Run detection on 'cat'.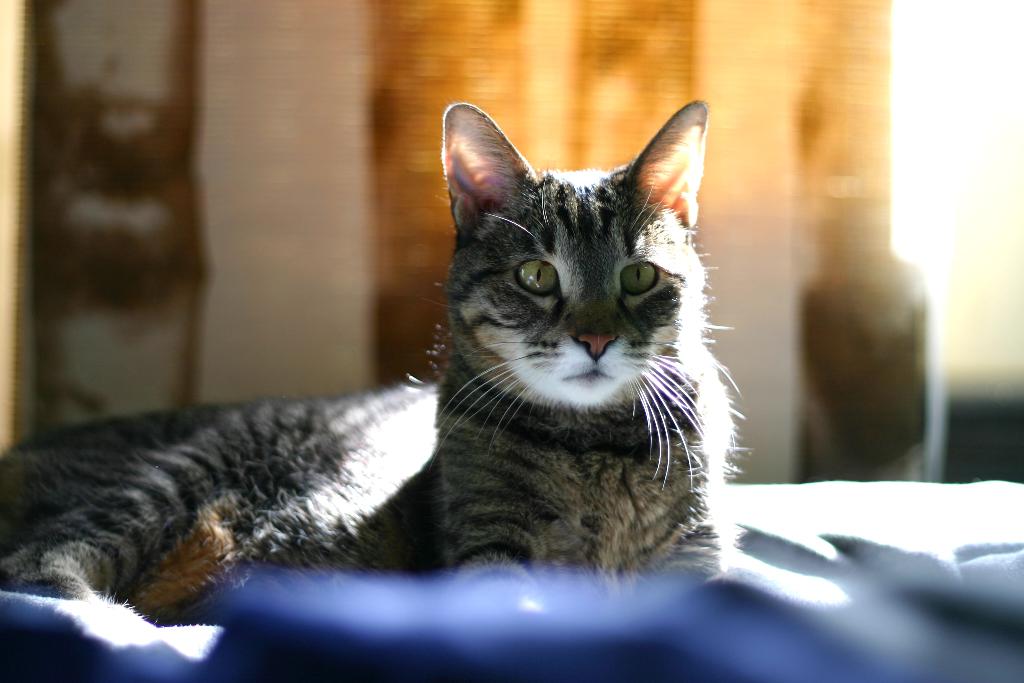
Result: bbox=(0, 99, 740, 623).
